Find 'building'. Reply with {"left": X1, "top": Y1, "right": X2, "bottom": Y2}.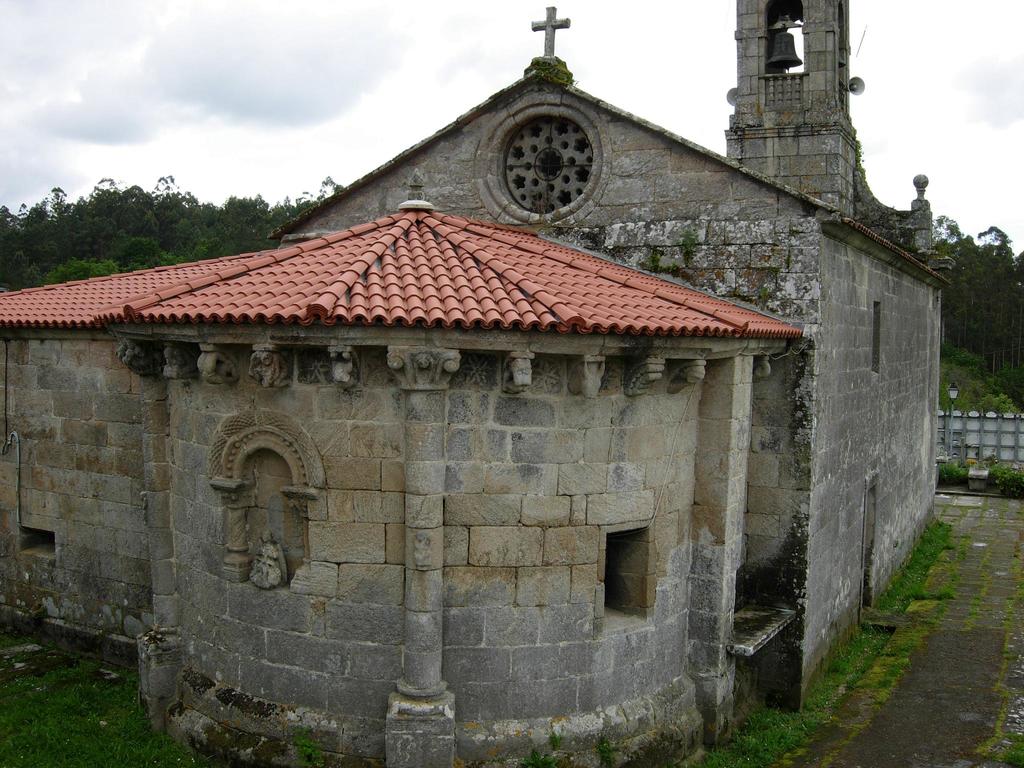
{"left": 0, "top": 0, "right": 963, "bottom": 767}.
